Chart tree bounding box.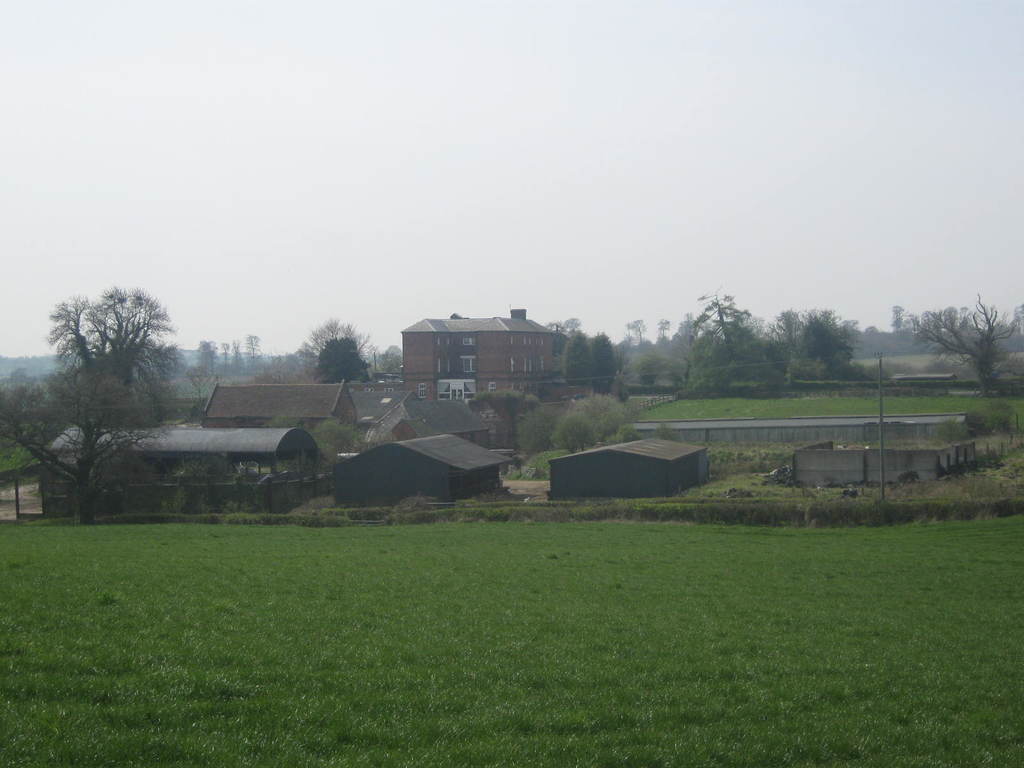
Charted: x1=592, y1=329, x2=623, y2=399.
